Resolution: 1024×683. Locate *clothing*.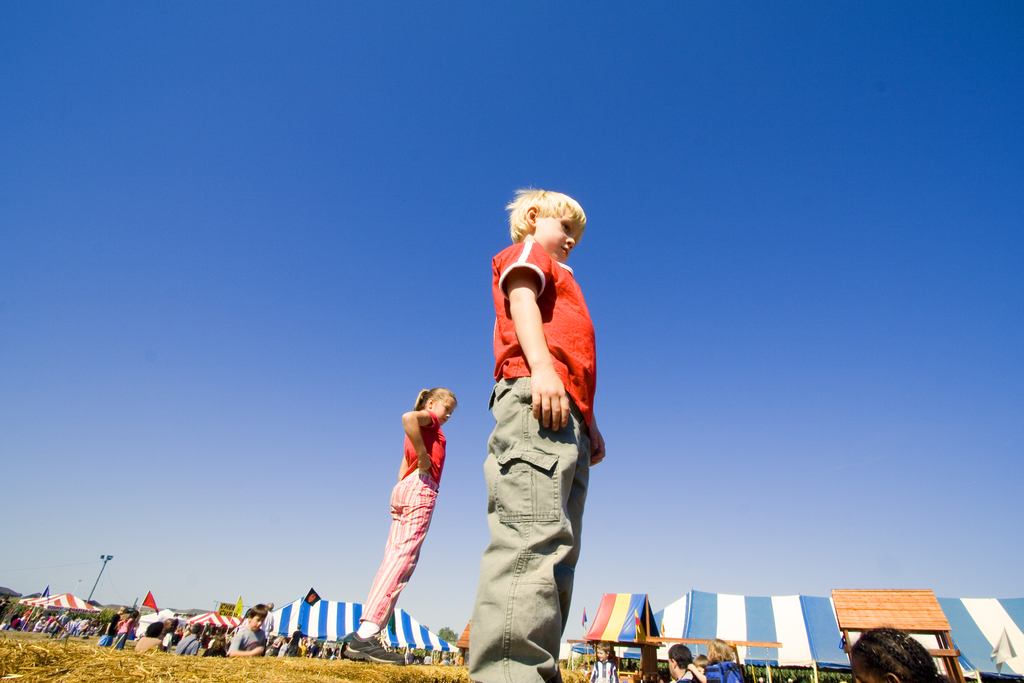
468/234/605/682.
